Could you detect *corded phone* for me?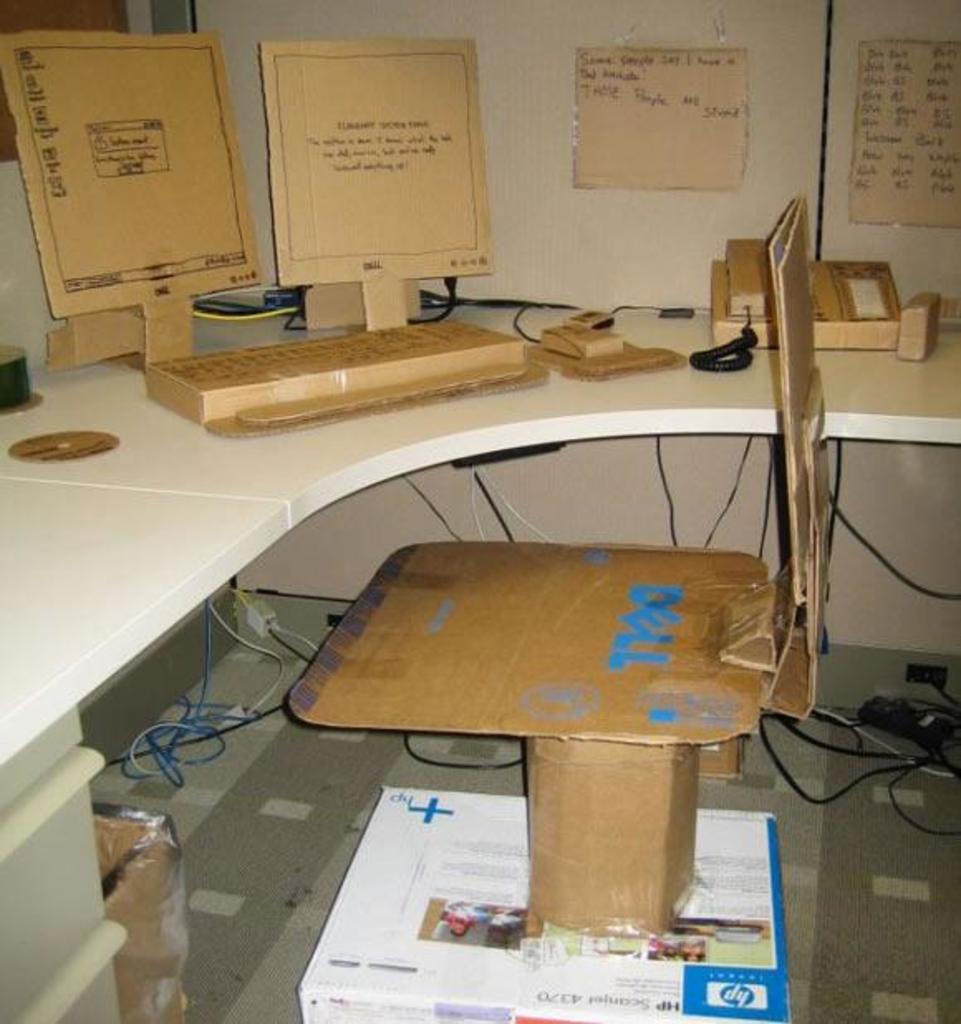
Detection result: <box>686,234,906,360</box>.
